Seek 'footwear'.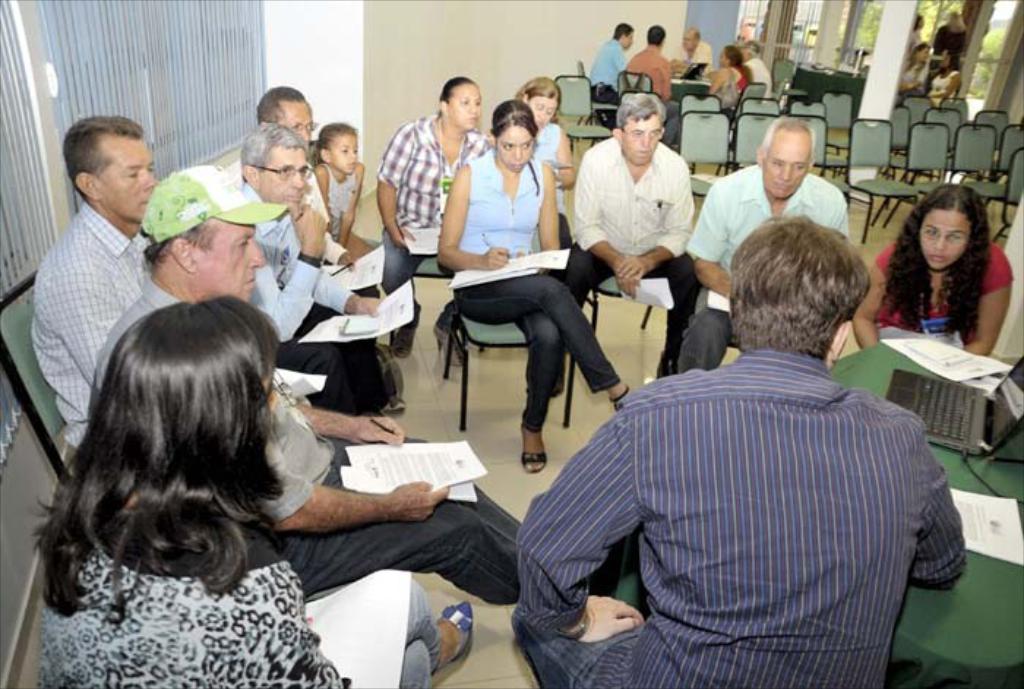
{"left": 432, "top": 595, "right": 477, "bottom": 674}.
